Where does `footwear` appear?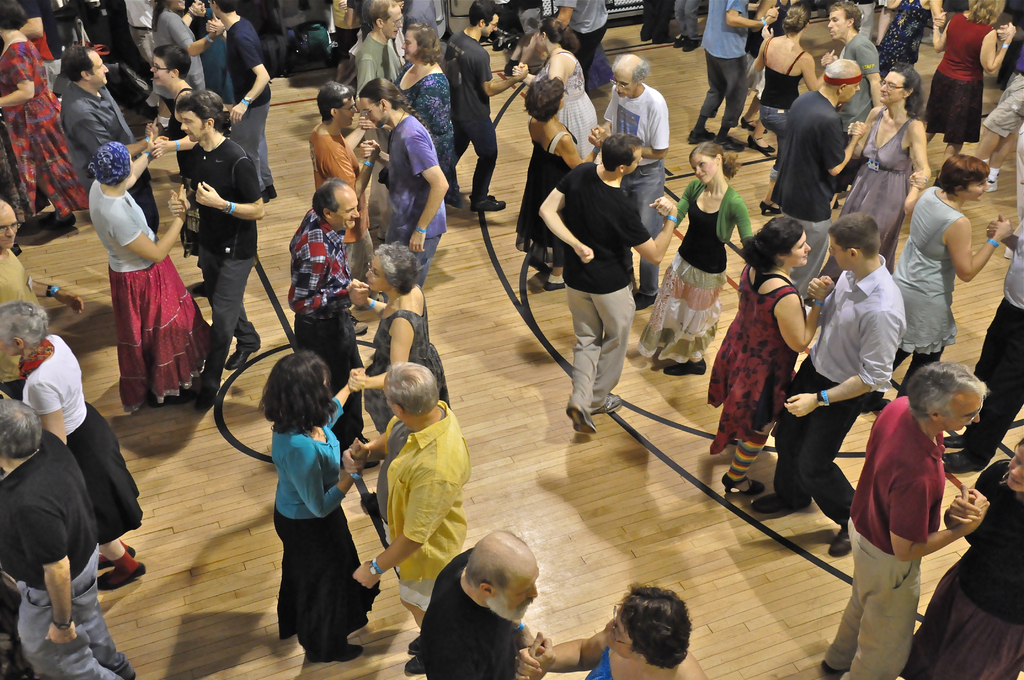
Appears at [left=746, top=492, right=792, bottom=517].
